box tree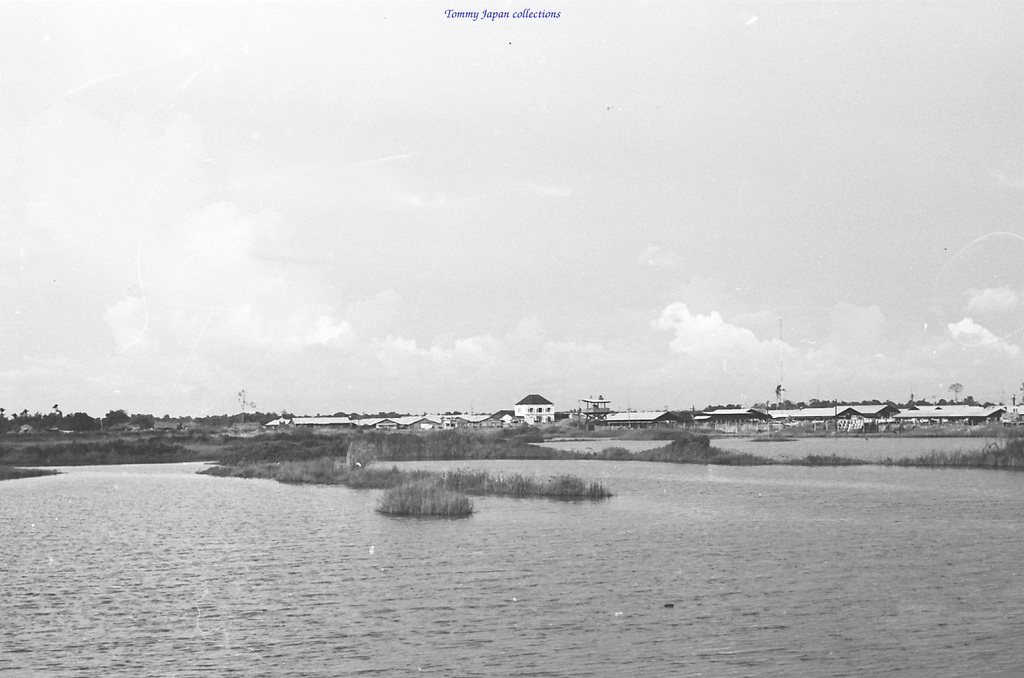
(x1=947, y1=380, x2=964, y2=404)
